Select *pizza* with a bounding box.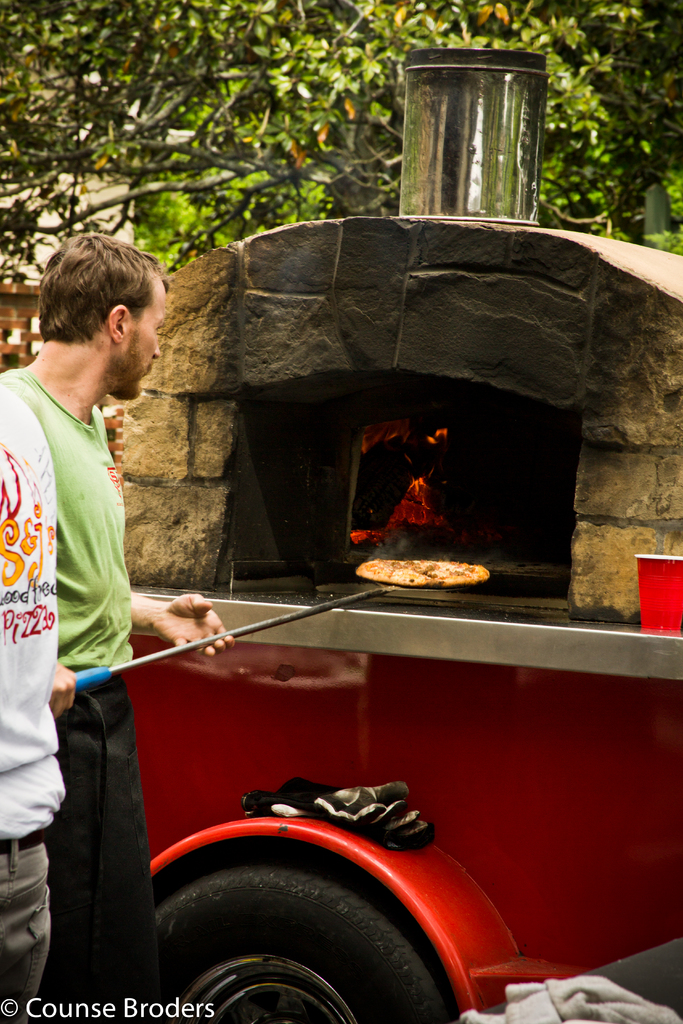
x1=354, y1=560, x2=488, y2=589.
